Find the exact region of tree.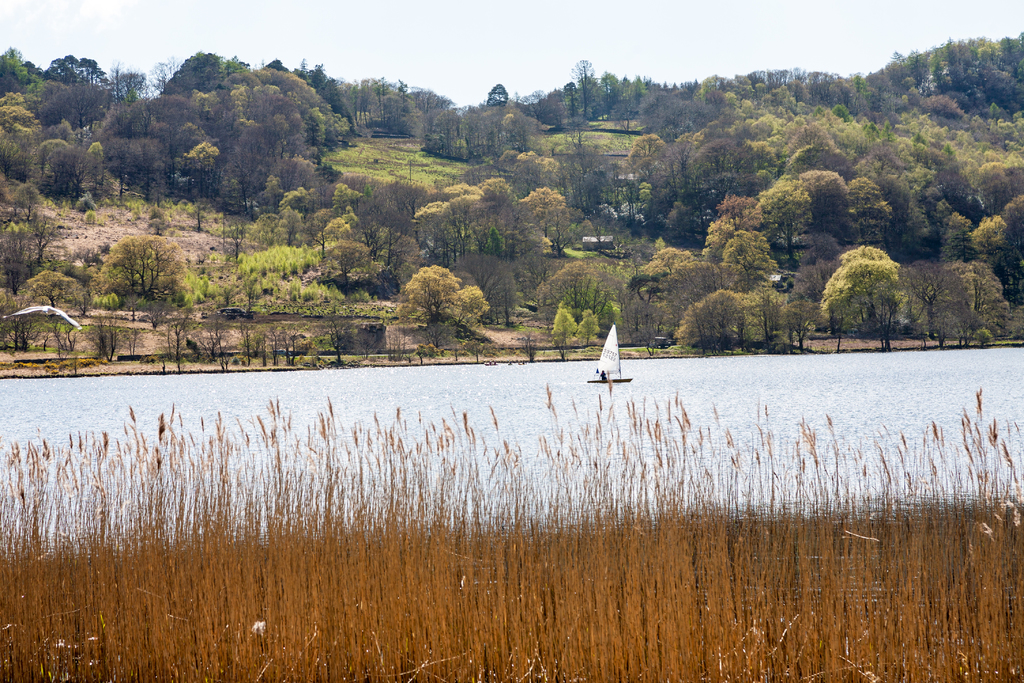
Exact region: crop(391, 247, 486, 341).
